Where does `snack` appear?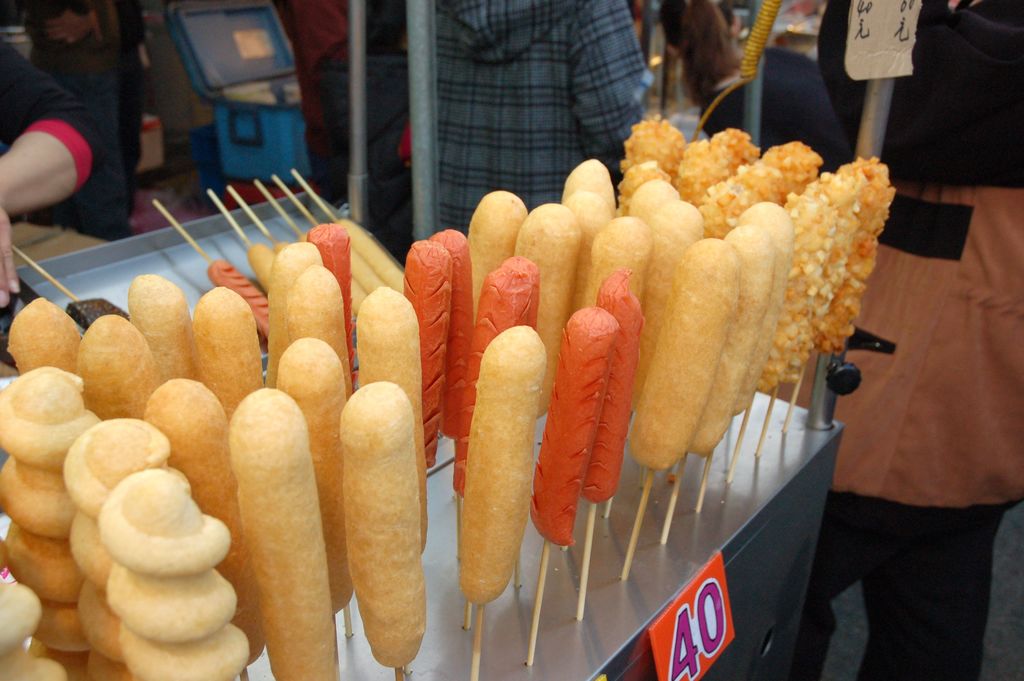
Appears at (x1=308, y1=225, x2=353, y2=338).
